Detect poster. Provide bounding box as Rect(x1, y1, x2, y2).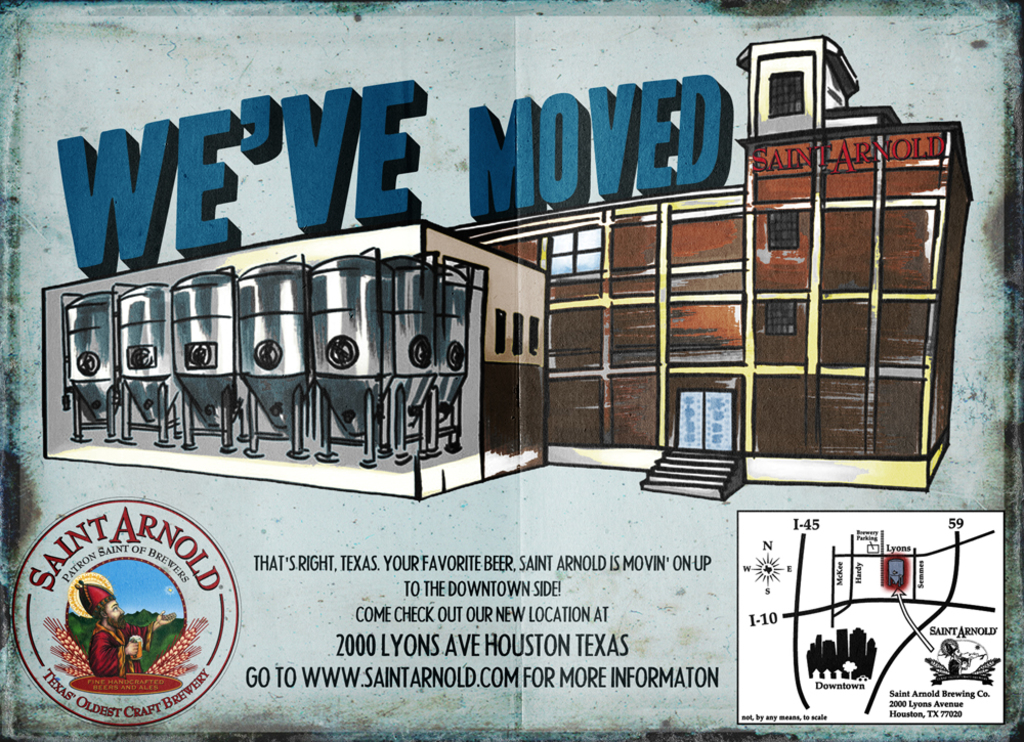
Rect(0, 0, 1023, 741).
